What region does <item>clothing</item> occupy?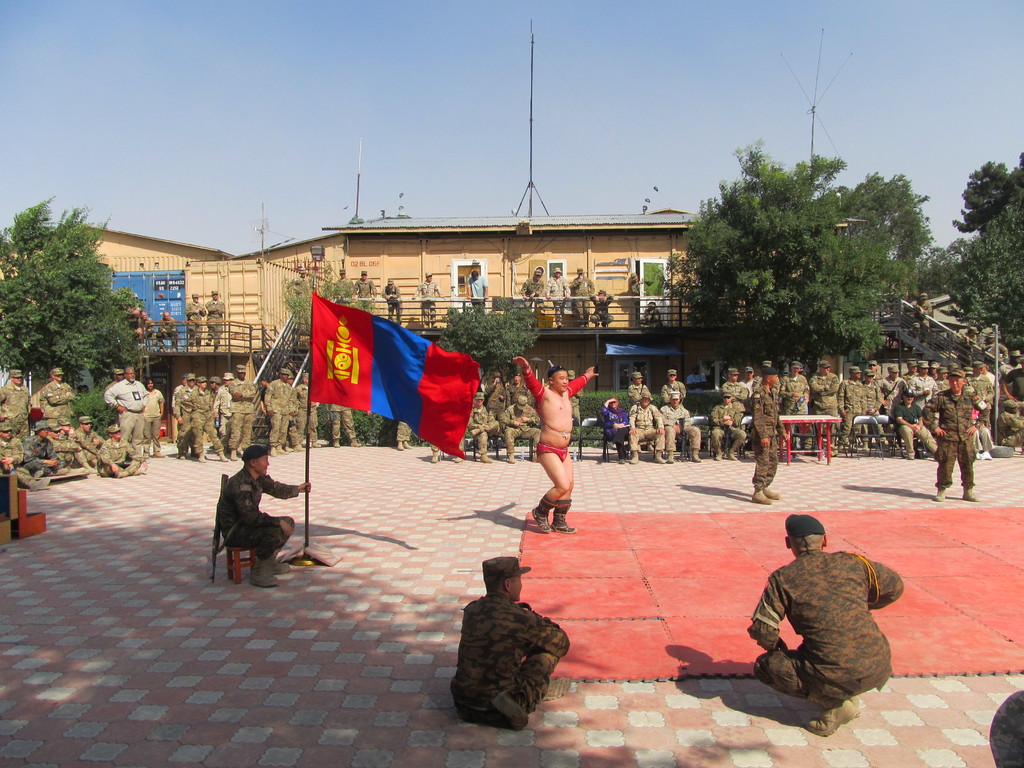
<bbox>520, 277, 541, 306</bbox>.
